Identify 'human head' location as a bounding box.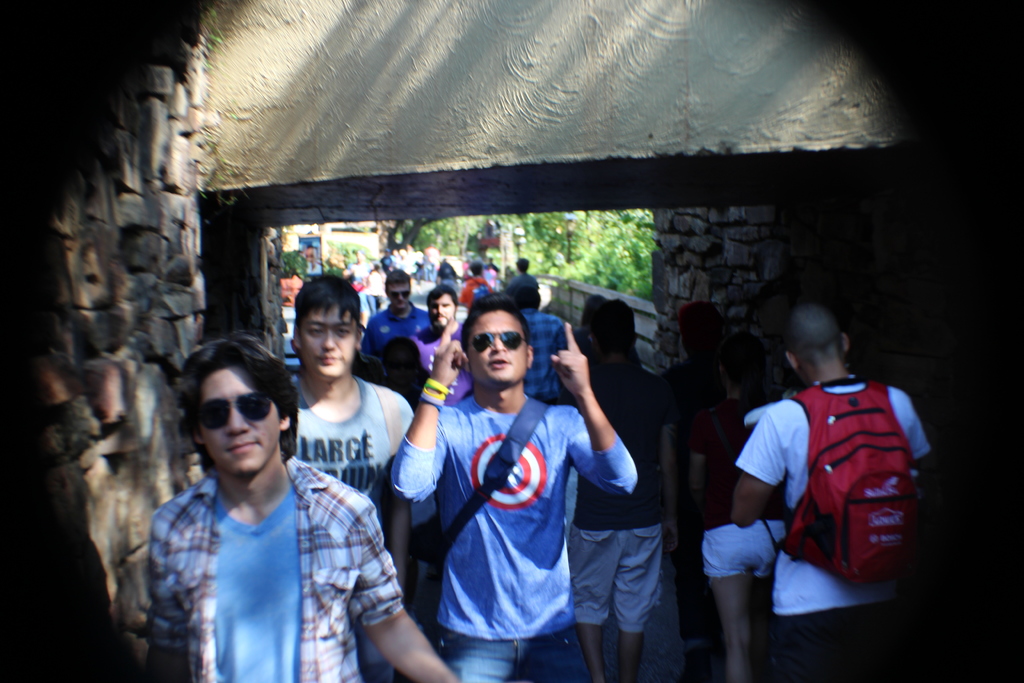
BBox(783, 308, 850, 382).
